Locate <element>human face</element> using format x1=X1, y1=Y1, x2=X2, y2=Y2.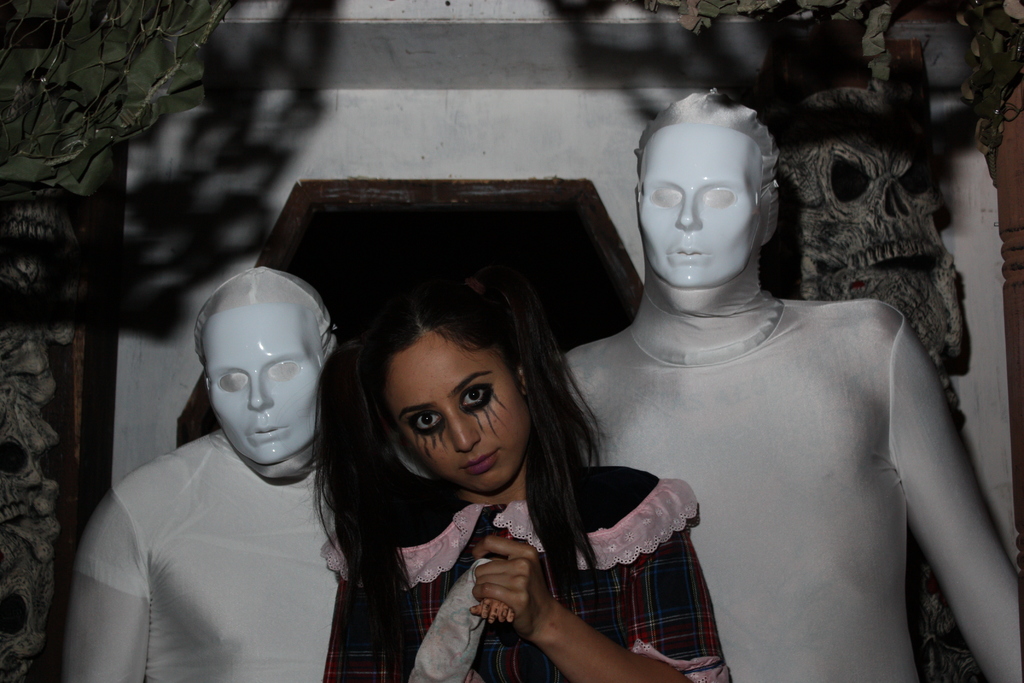
x1=638, y1=130, x2=763, y2=295.
